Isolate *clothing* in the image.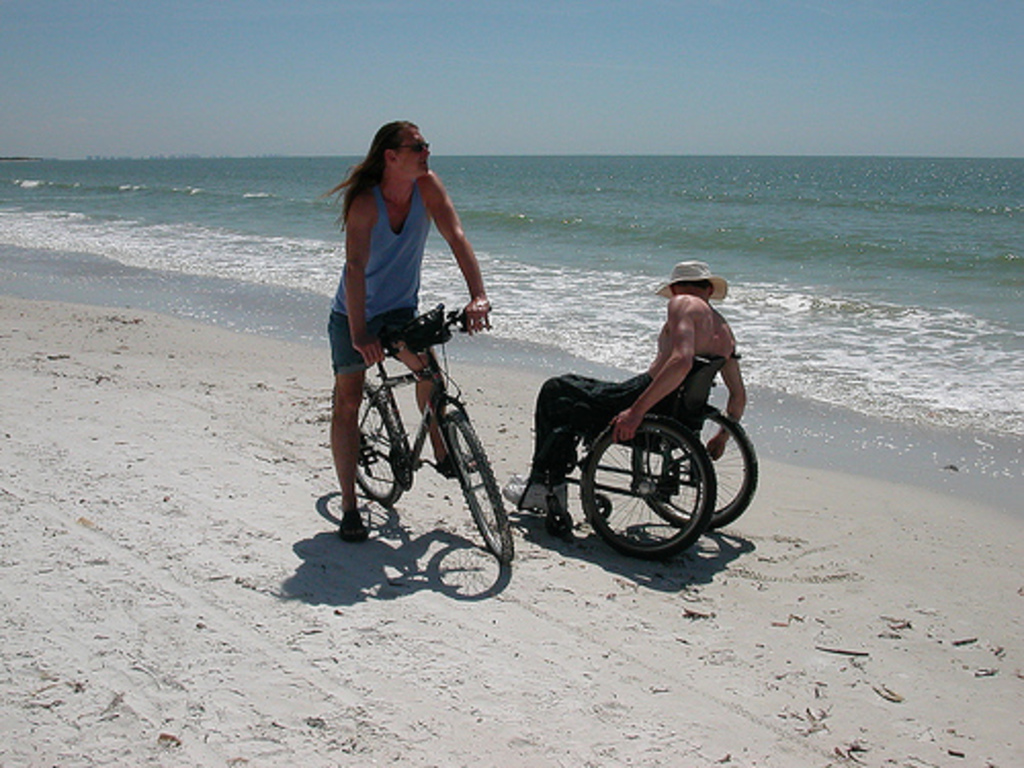
Isolated region: region(328, 186, 455, 383).
